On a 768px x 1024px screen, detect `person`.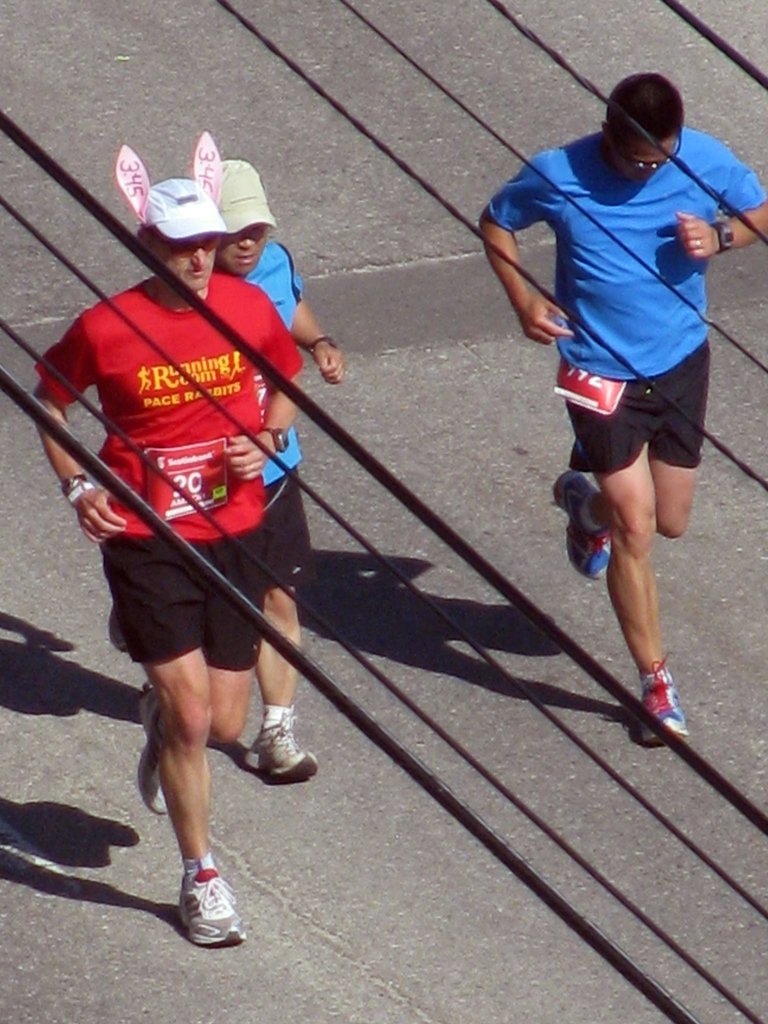
(241, 154, 339, 776).
